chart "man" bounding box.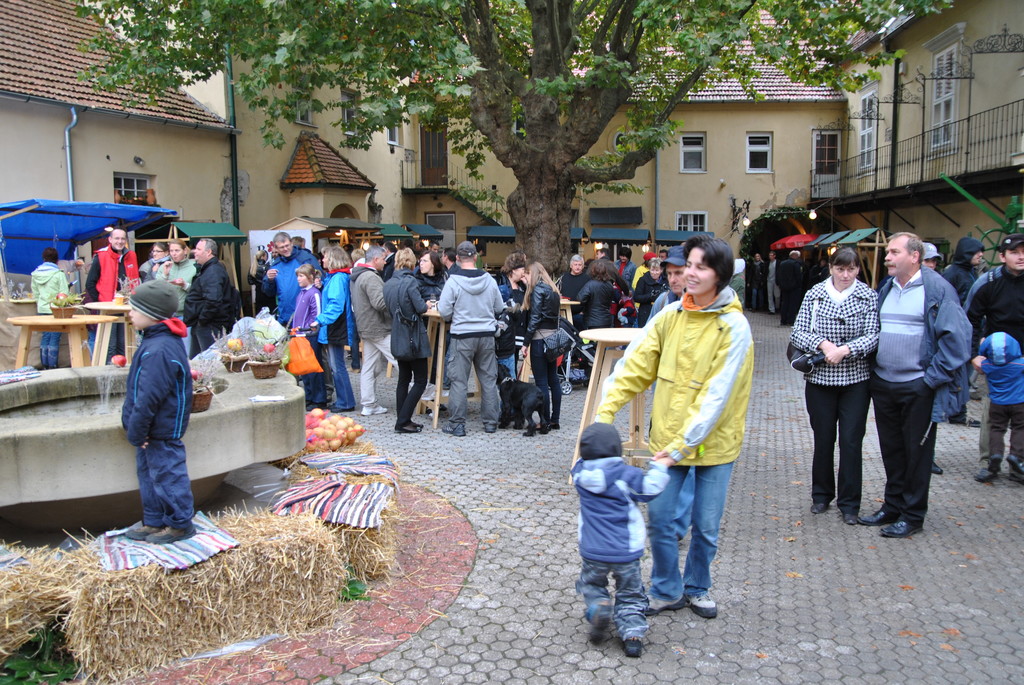
Charted: [83,225,141,363].
